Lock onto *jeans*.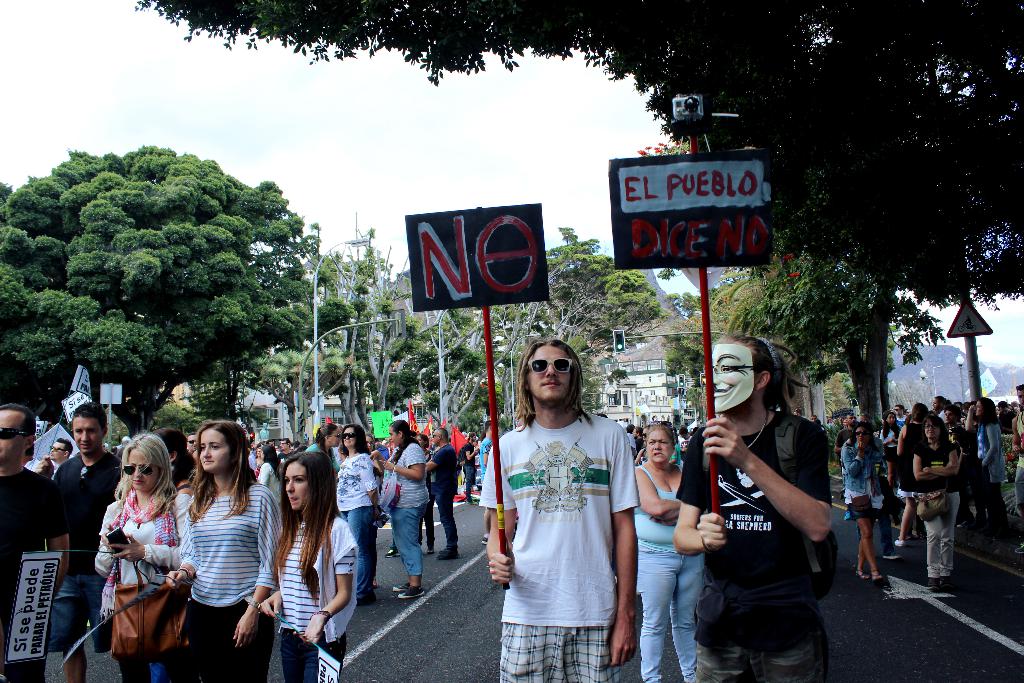
Locked: select_region(335, 491, 376, 601).
